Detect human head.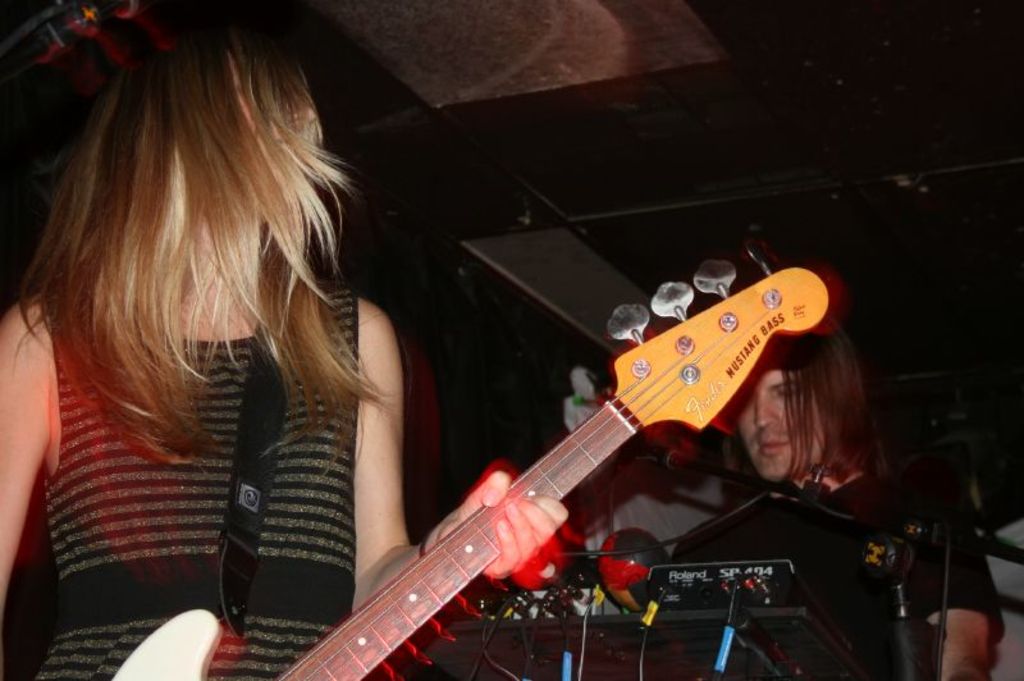
Detected at box=[737, 347, 888, 498].
